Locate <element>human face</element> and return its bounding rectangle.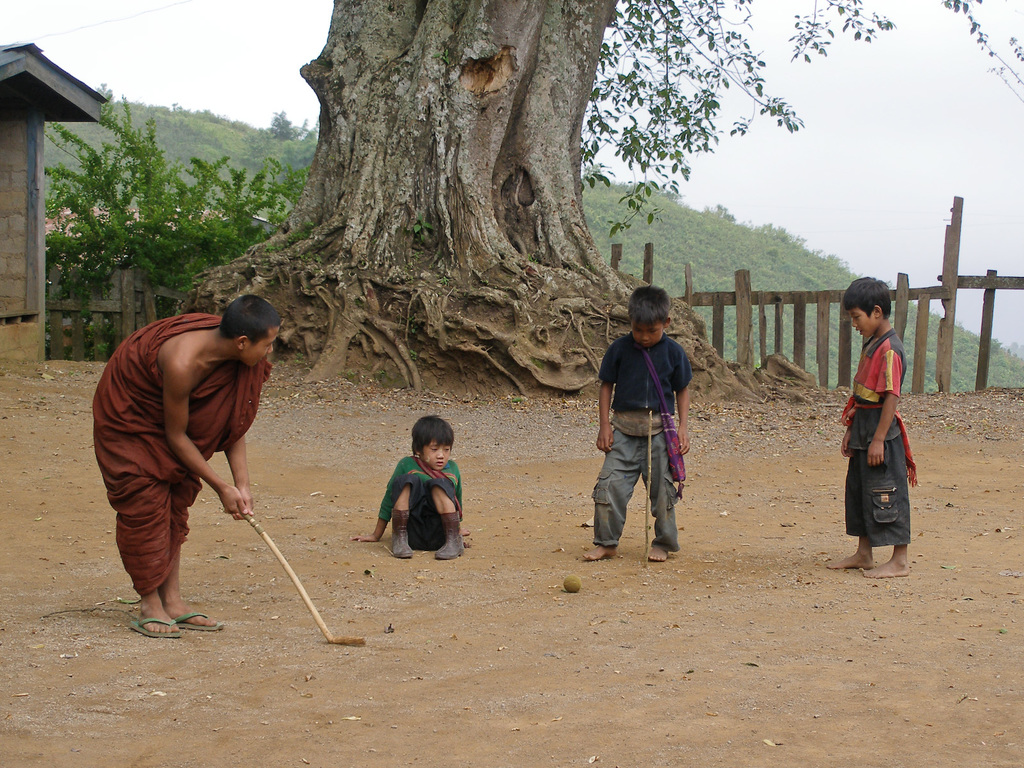
242, 326, 279, 371.
